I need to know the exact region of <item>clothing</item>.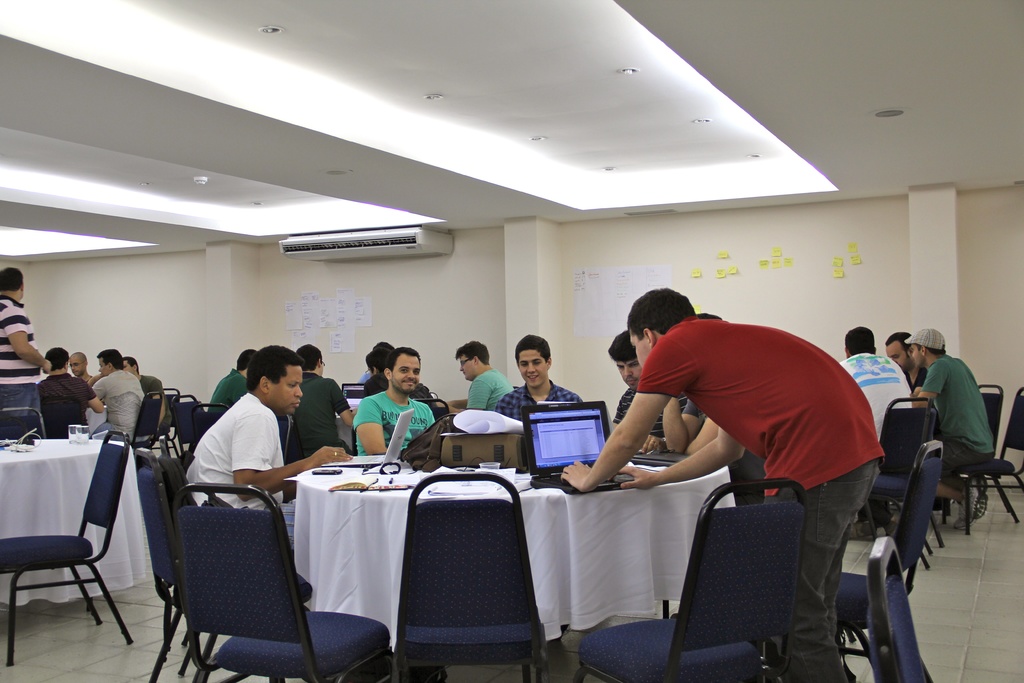
Region: pyautogui.locateOnScreen(83, 372, 93, 390).
